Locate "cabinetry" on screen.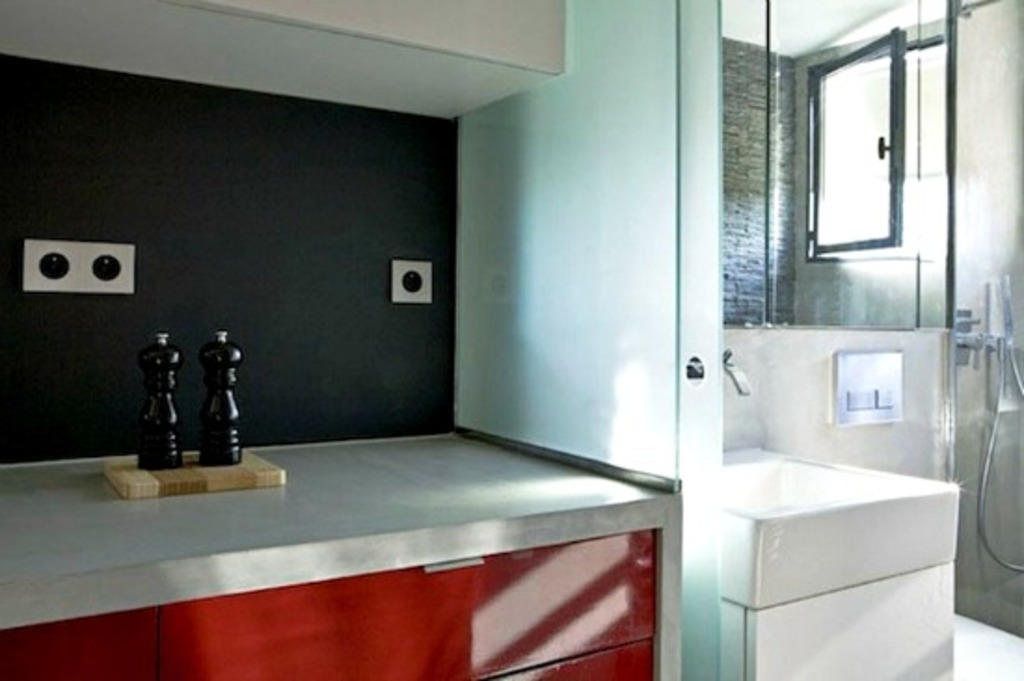
On screen at box(0, 605, 168, 675).
